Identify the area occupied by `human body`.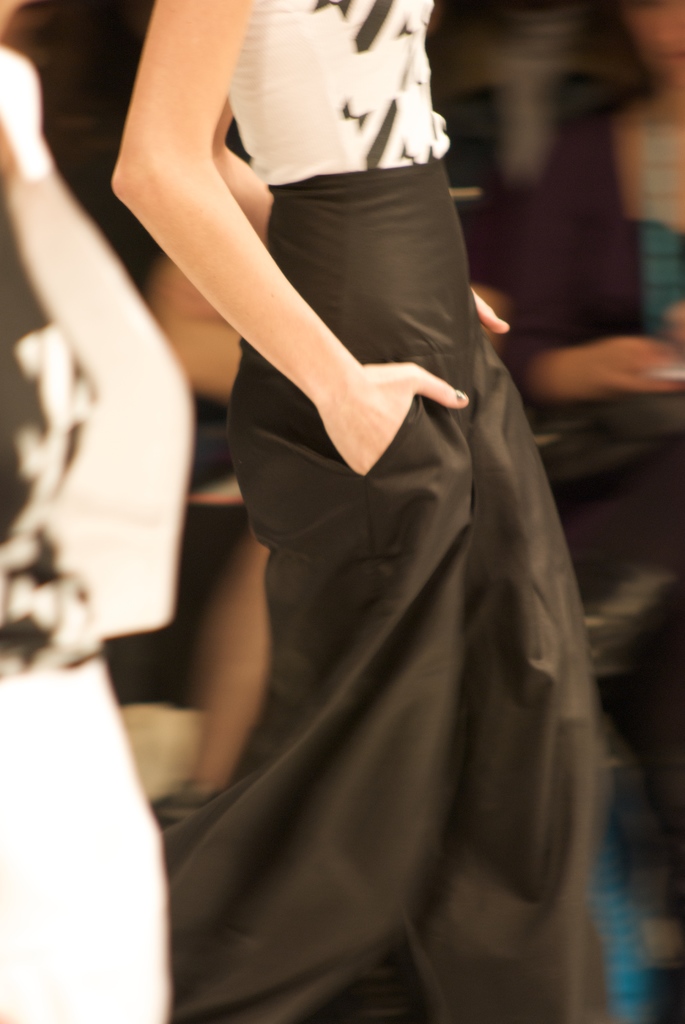
Area: l=143, t=0, r=655, b=1018.
